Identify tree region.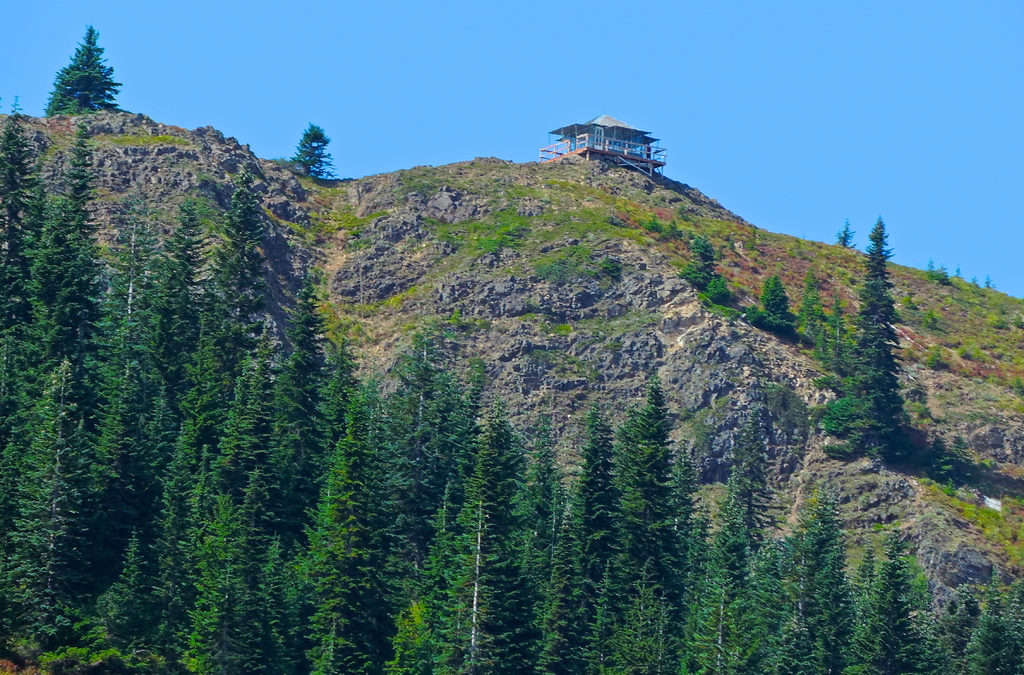
Region: (x1=42, y1=19, x2=112, y2=124).
